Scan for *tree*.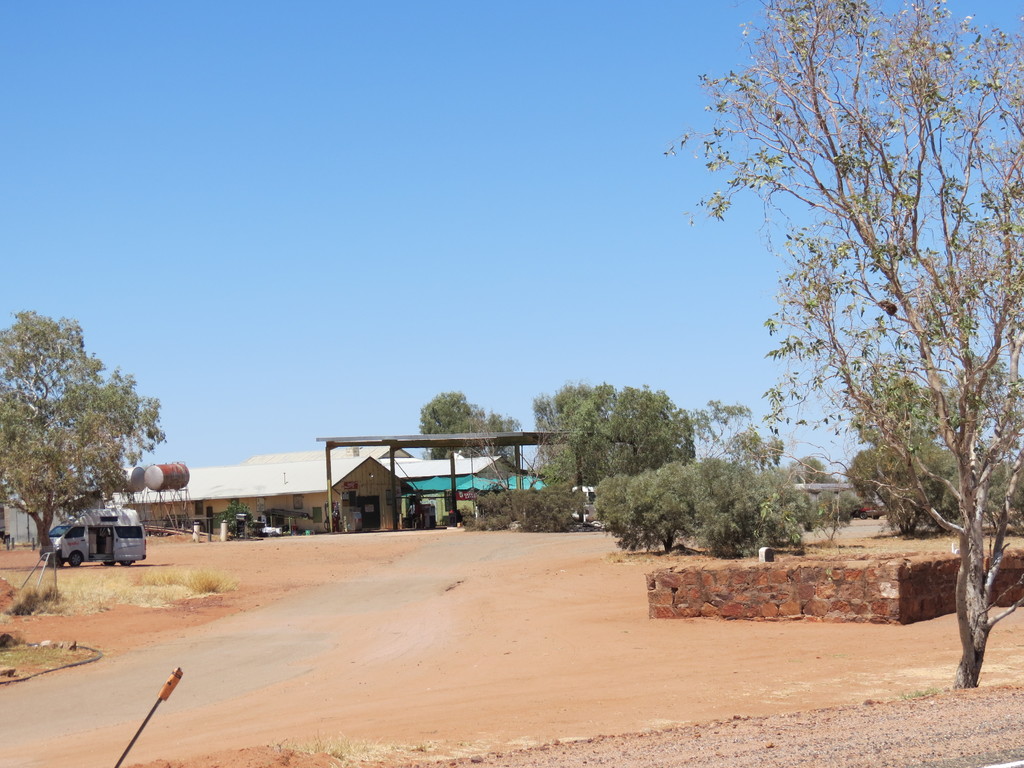
Scan result: box=[416, 386, 525, 470].
